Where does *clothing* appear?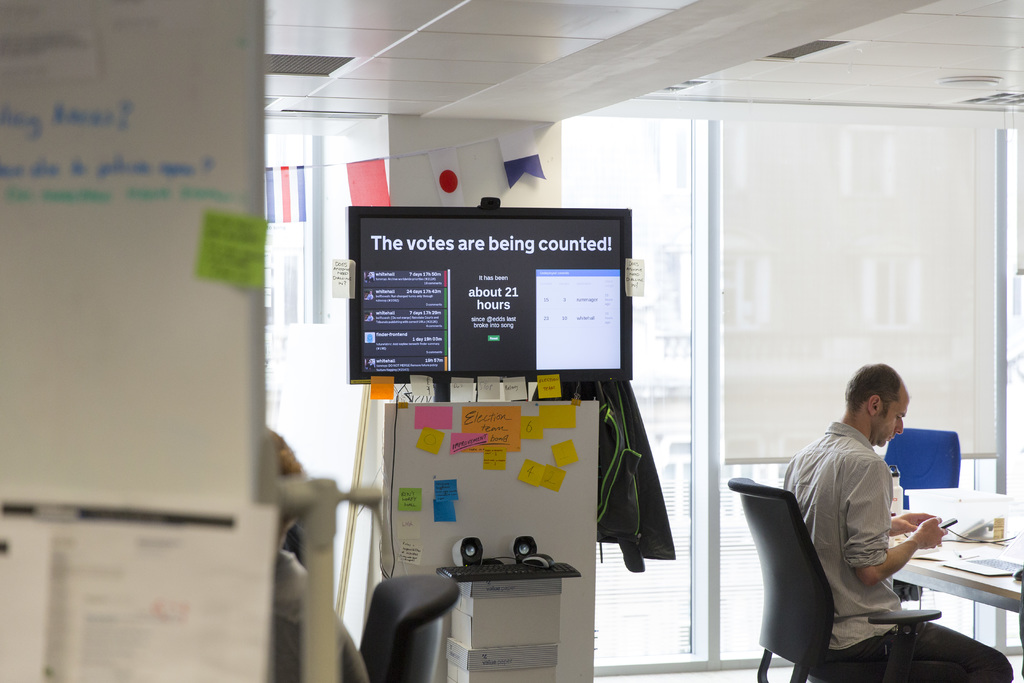
Appears at 784 418 1023 682.
